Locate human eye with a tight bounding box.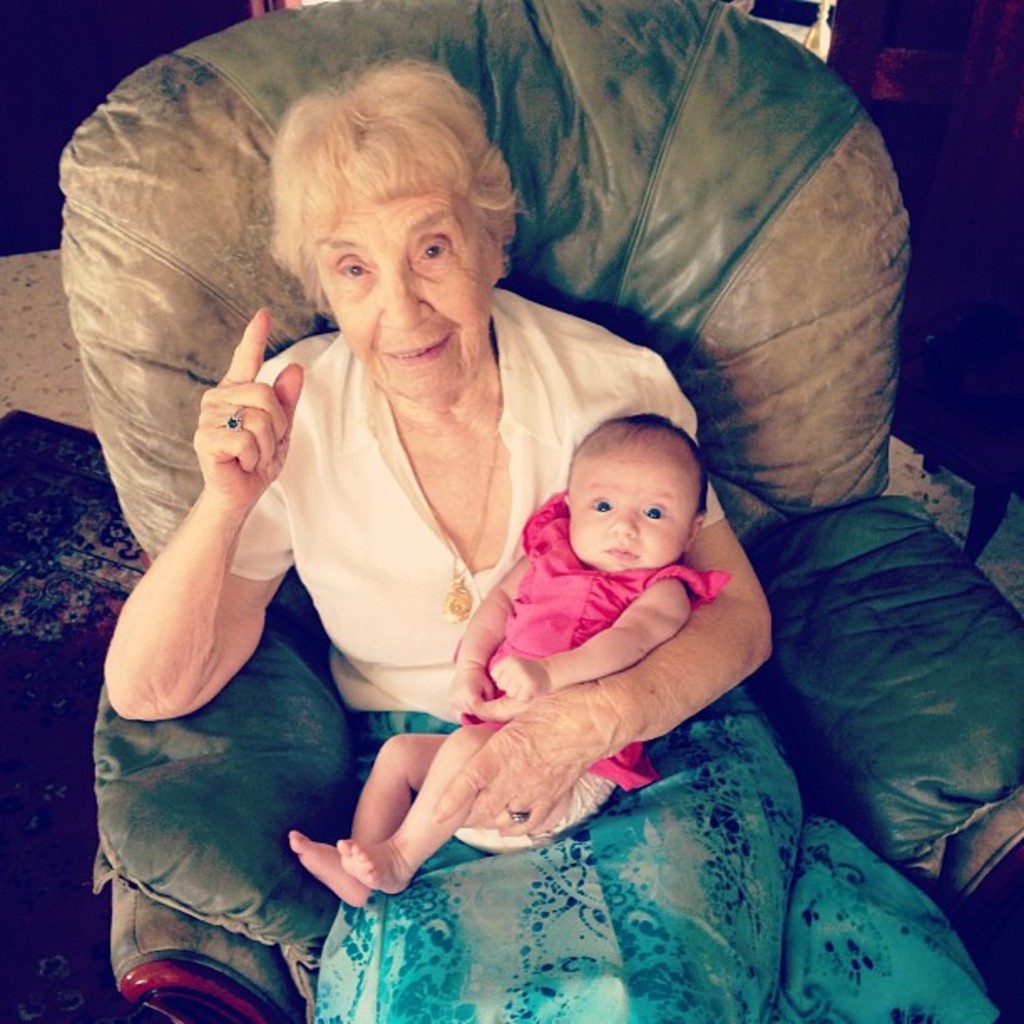
(586, 487, 614, 517).
